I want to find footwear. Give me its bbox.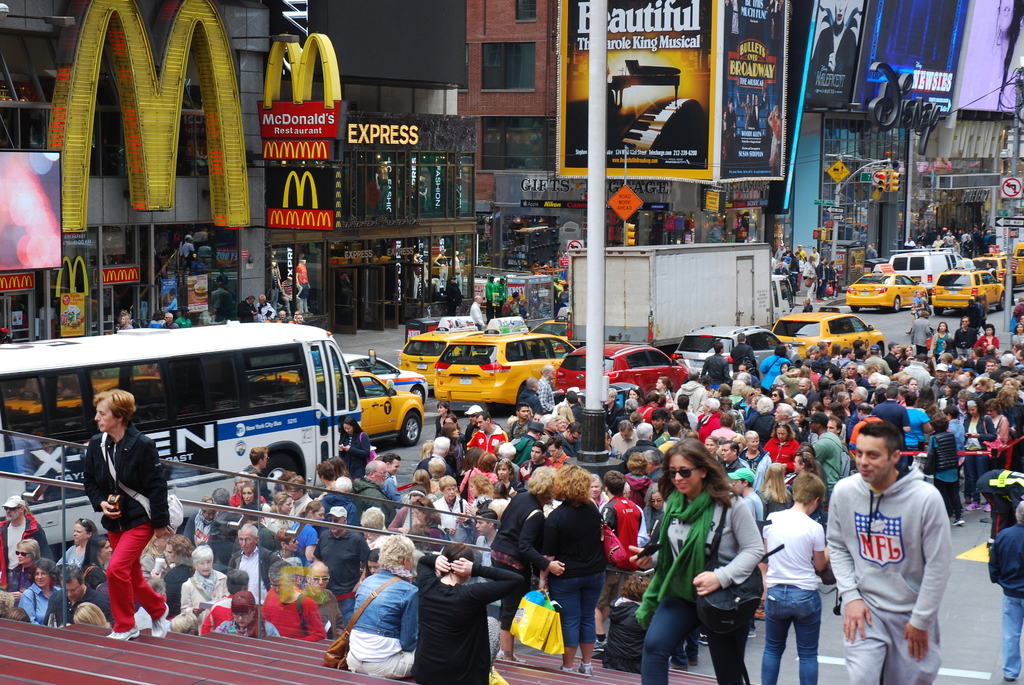
<bbox>966, 500, 980, 514</bbox>.
